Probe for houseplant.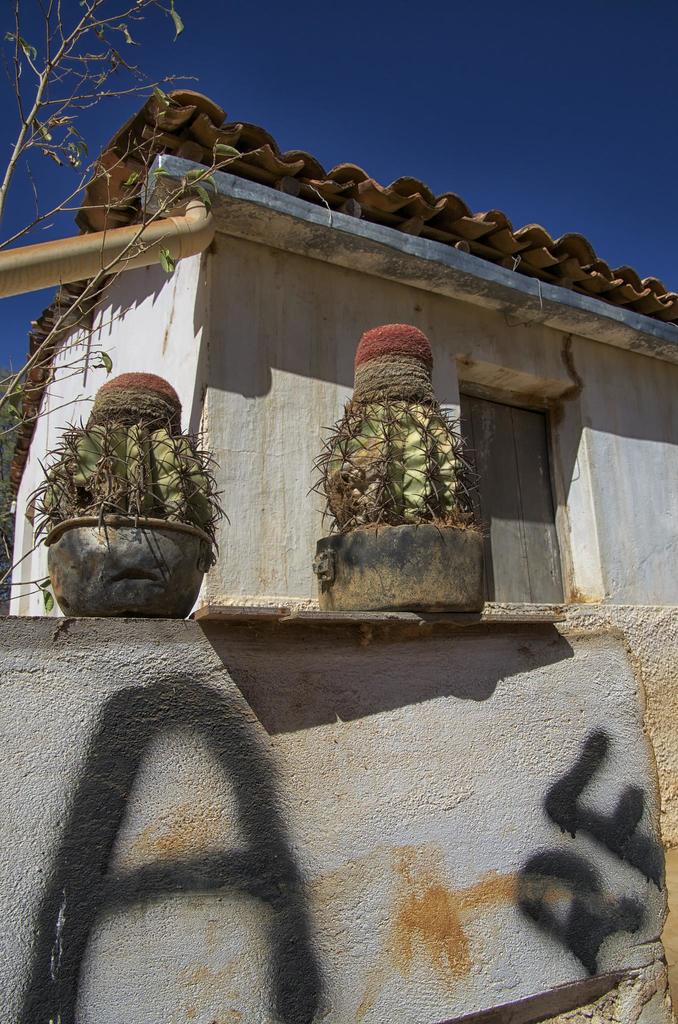
Probe result: detection(20, 366, 235, 627).
